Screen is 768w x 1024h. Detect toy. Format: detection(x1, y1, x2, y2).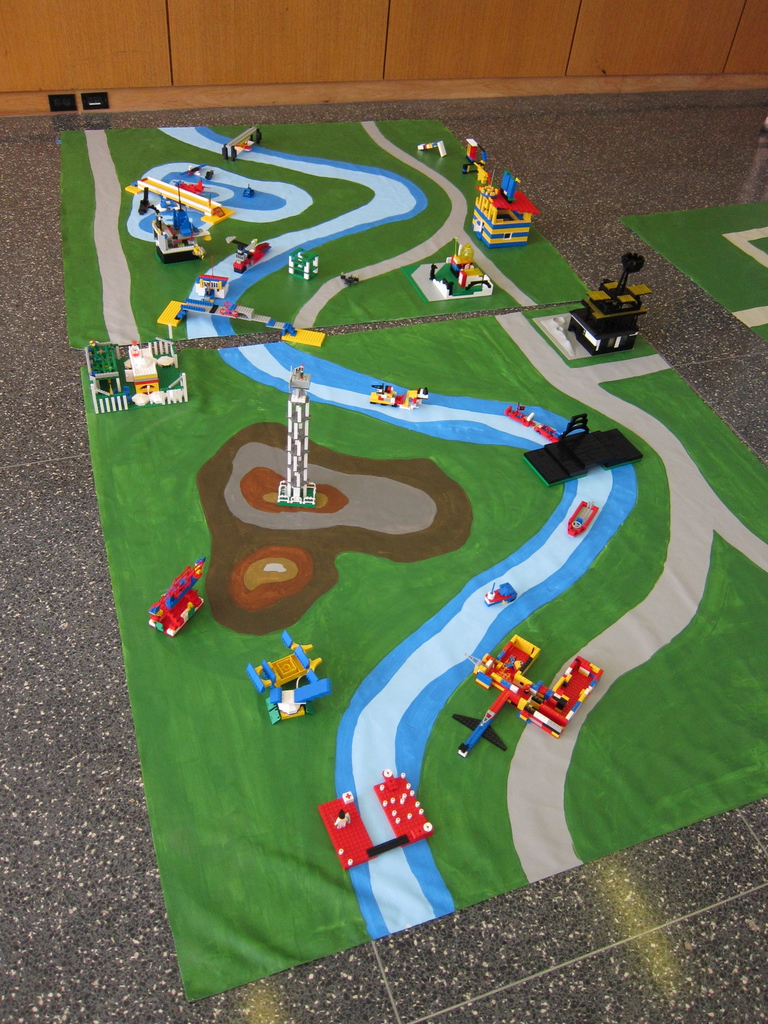
detection(219, 123, 266, 161).
